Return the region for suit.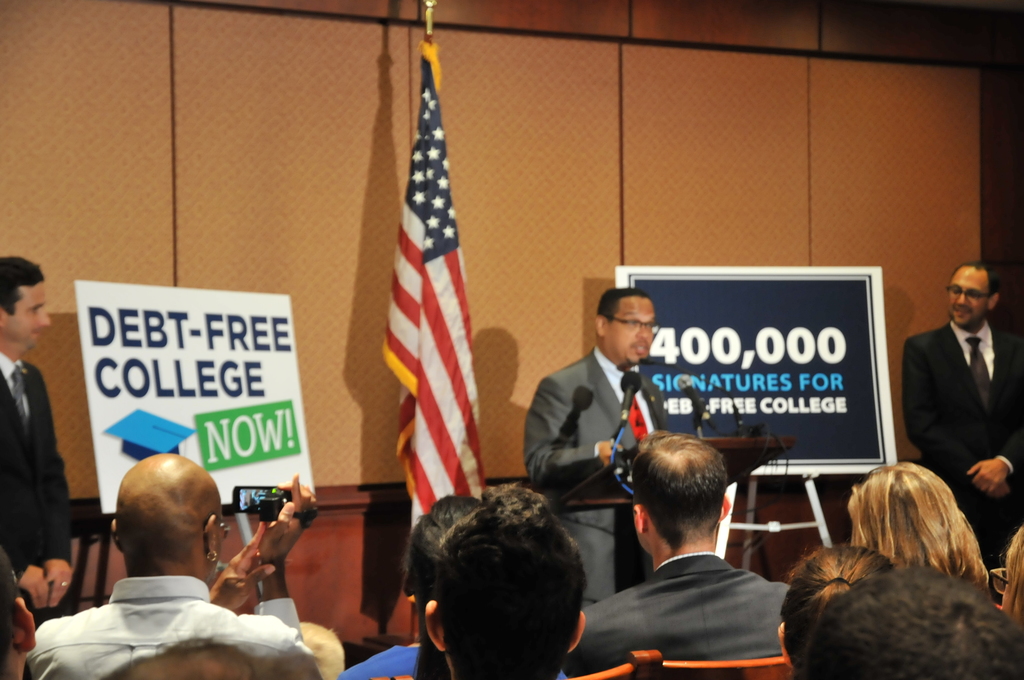
detection(521, 344, 669, 611).
